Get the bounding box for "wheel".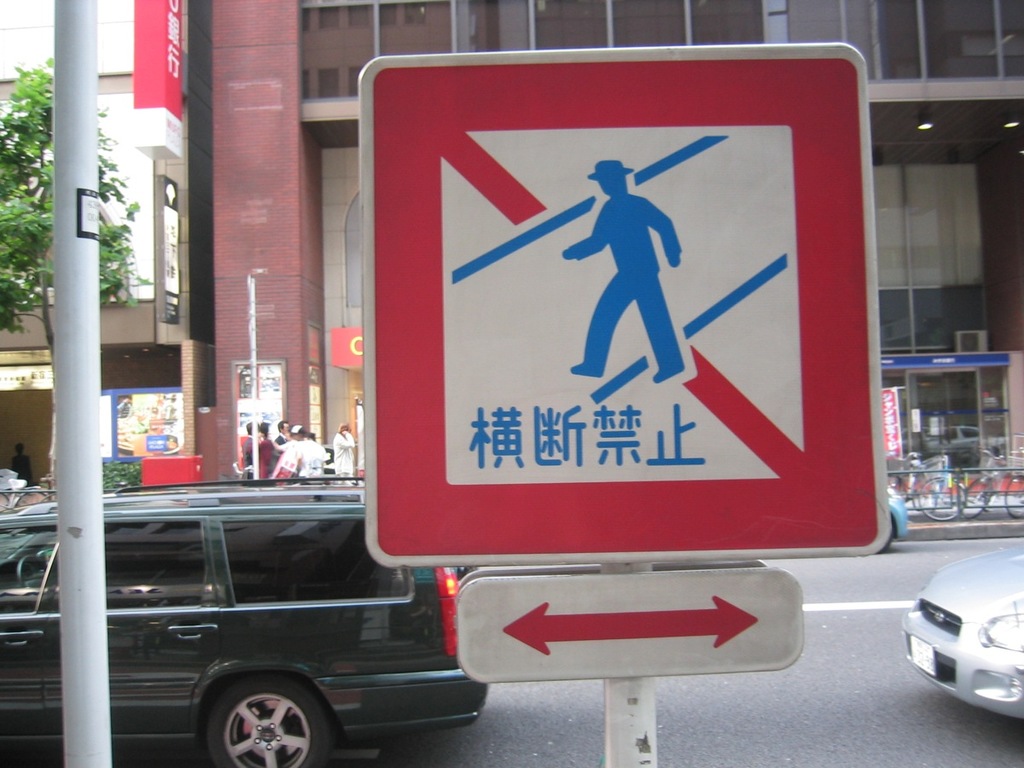
[left=186, top=677, right=314, bottom=761].
